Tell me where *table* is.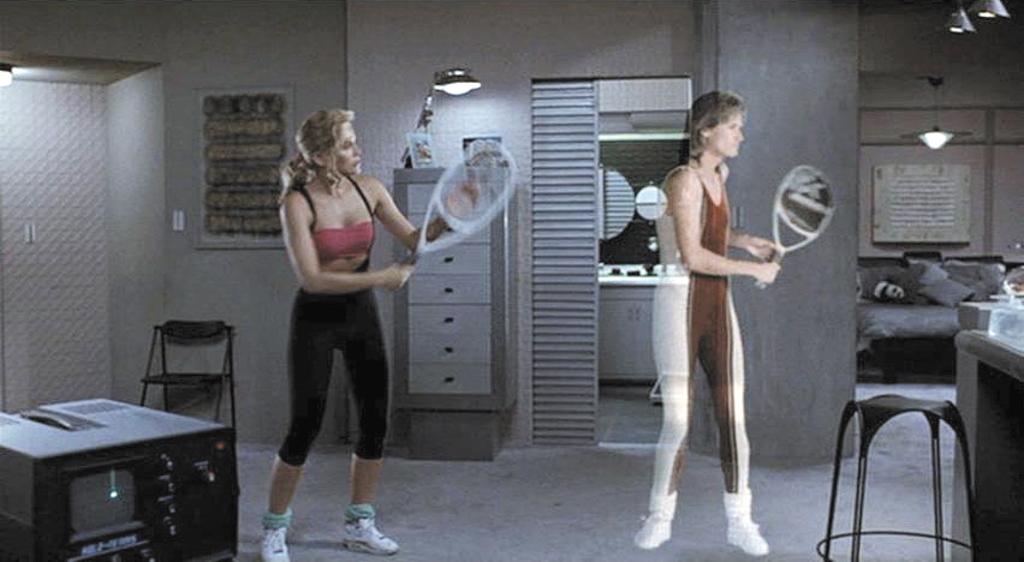
*table* is at <bbox>946, 291, 1023, 561</bbox>.
